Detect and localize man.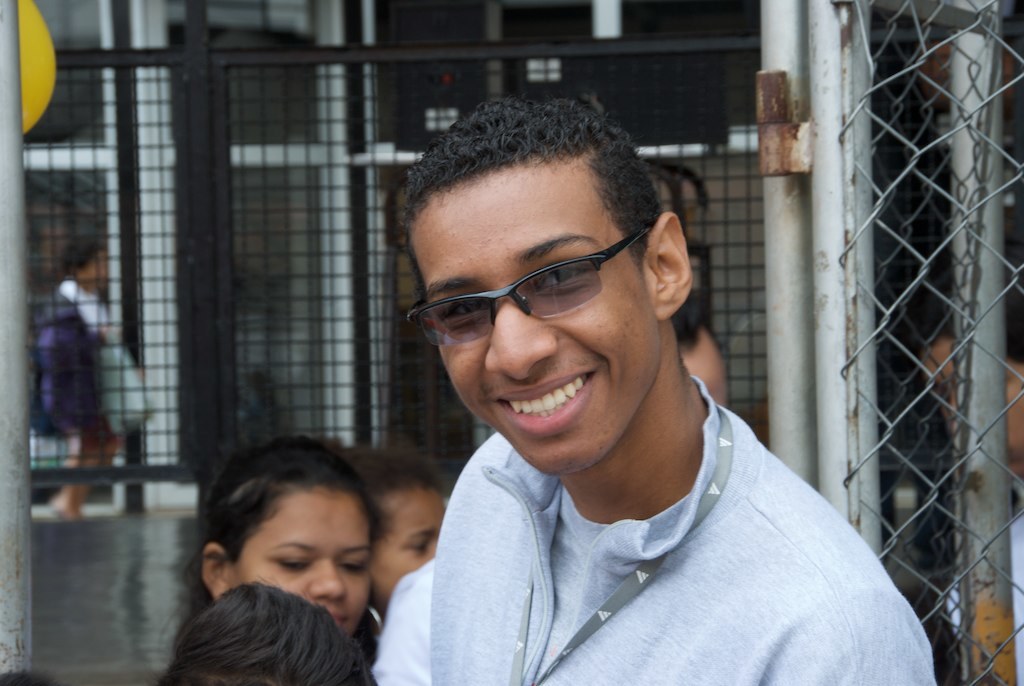
Localized at detection(938, 331, 1023, 685).
